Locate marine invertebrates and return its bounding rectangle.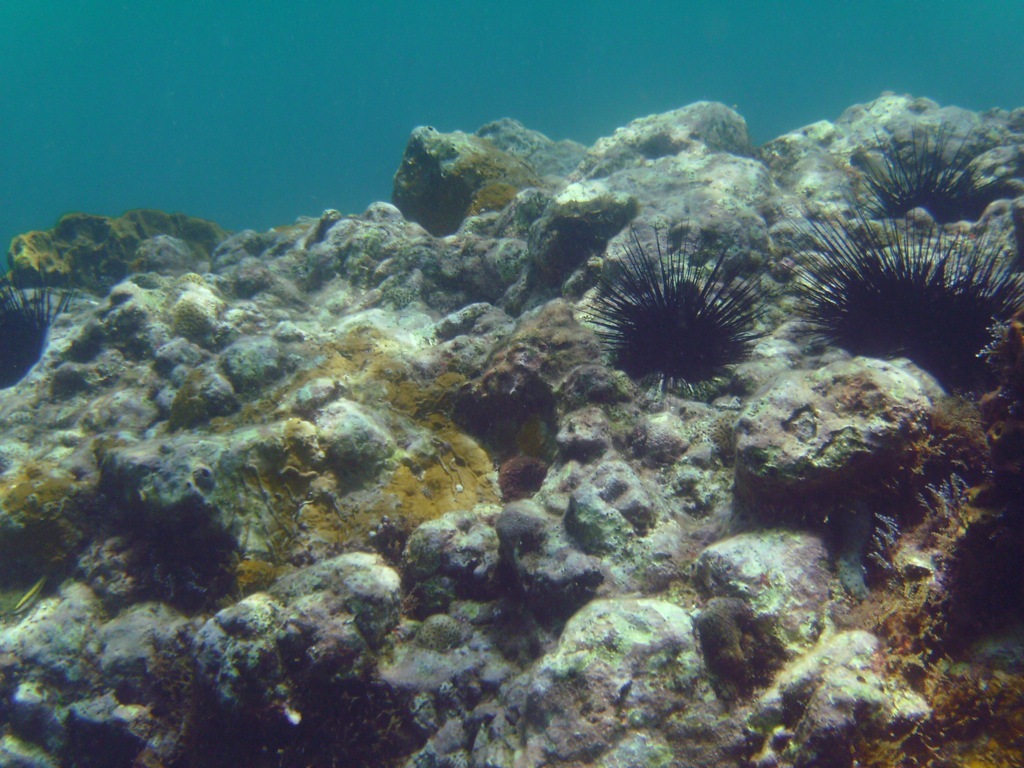
box=[792, 181, 1023, 410].
